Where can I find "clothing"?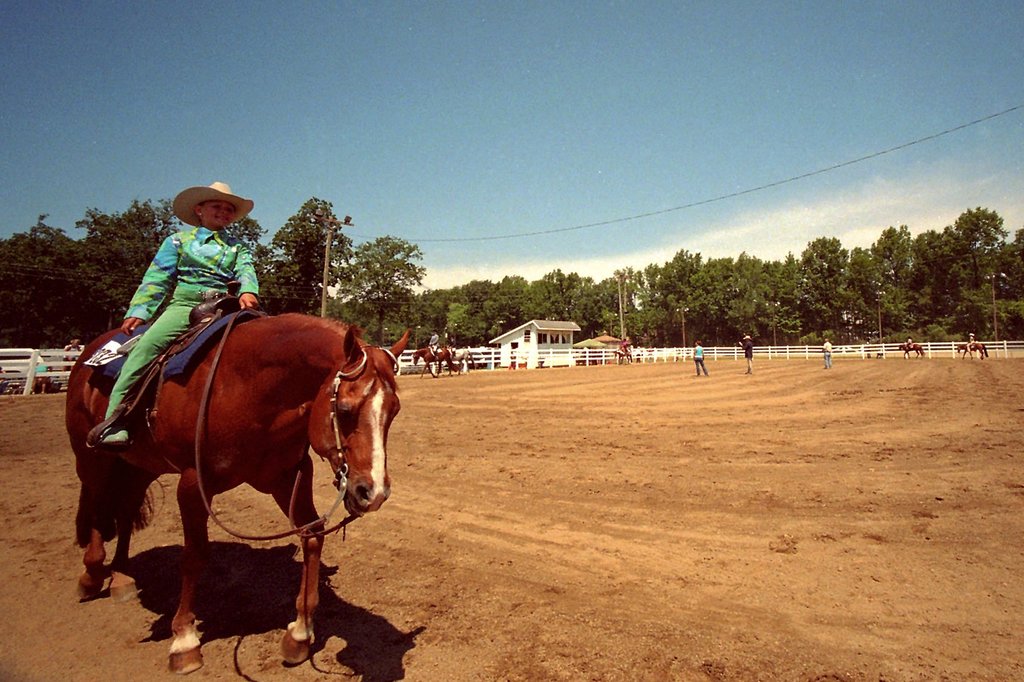
You can find it at <bbox>905, 337, 914, 347</bbox>.
